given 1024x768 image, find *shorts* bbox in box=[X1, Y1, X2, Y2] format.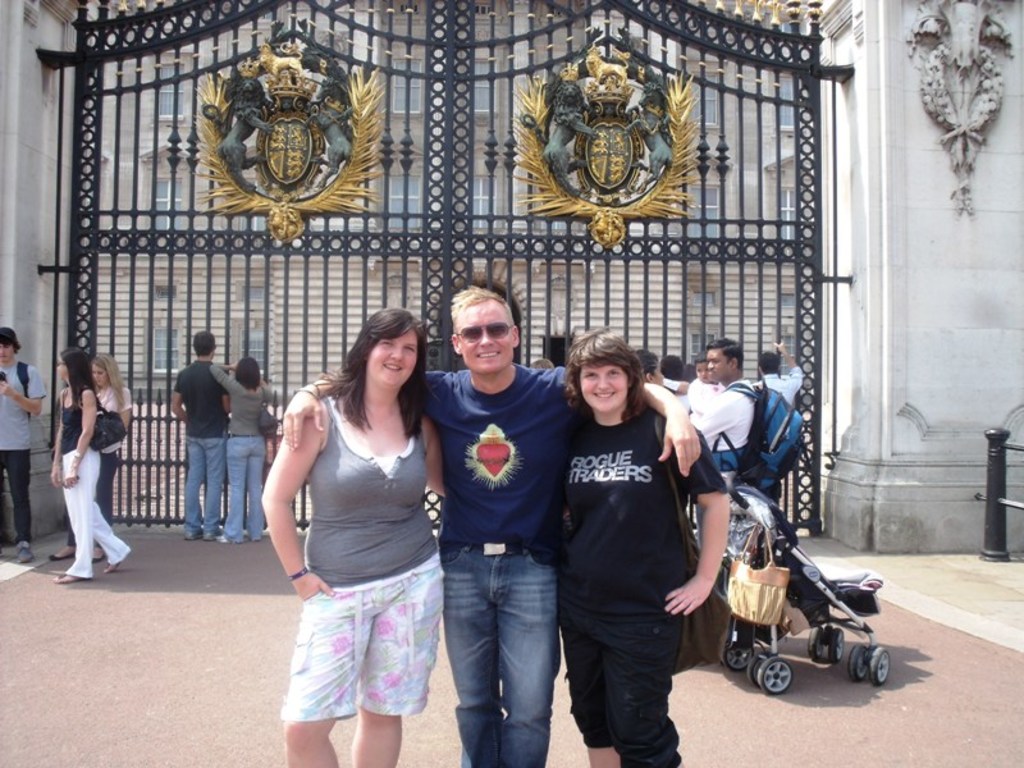
box=[559, 591, 681, 765].
